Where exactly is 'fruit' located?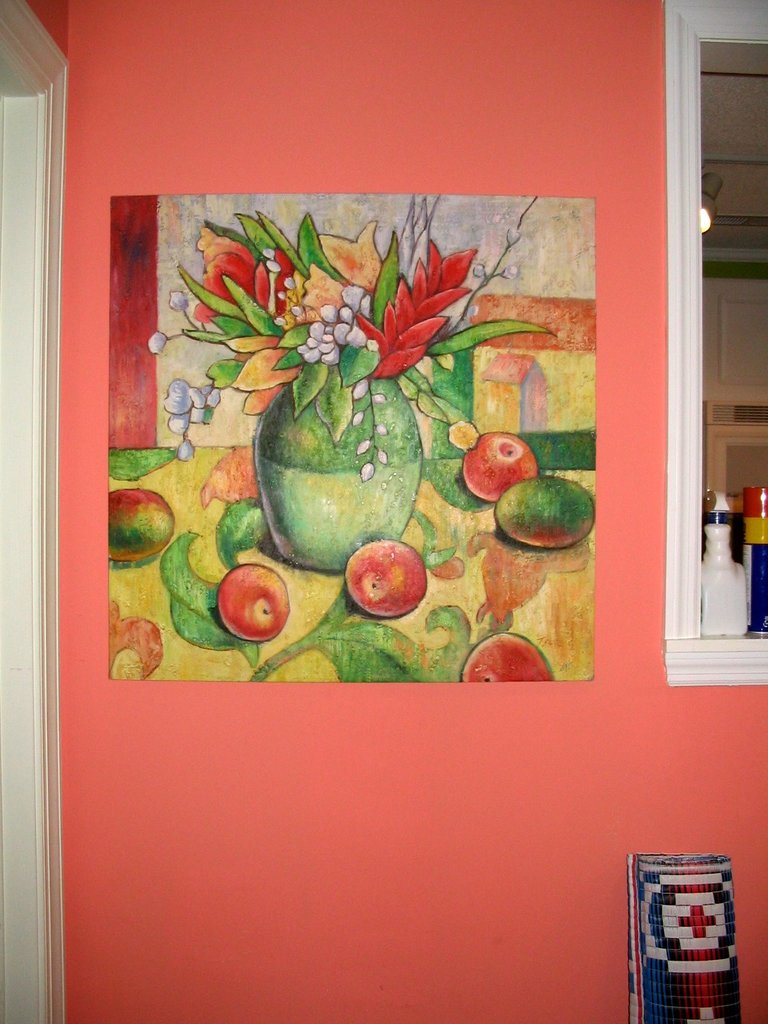
Its bounding box is (left=462, top=433, right=541, bottom=505).
